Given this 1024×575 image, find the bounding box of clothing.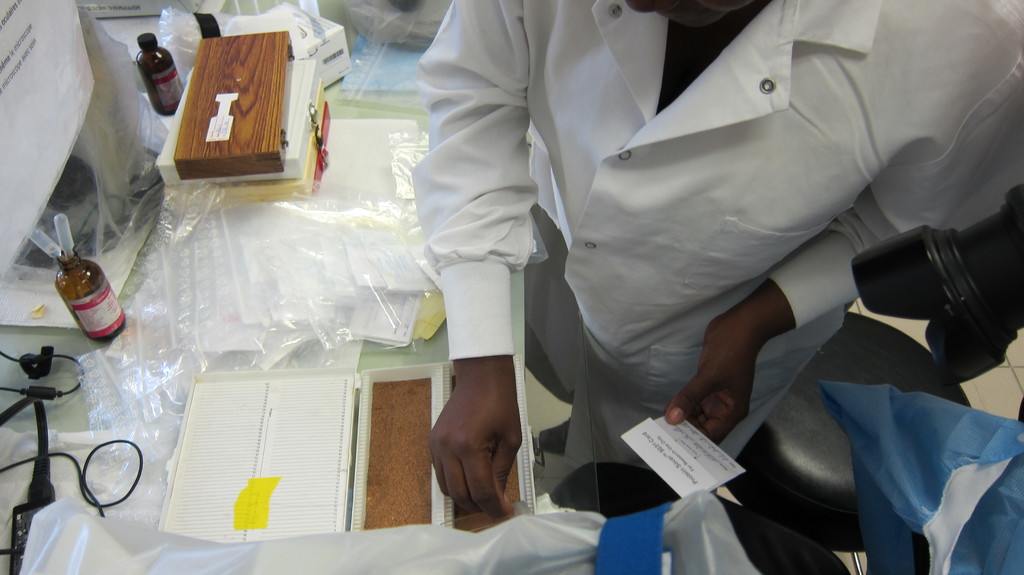
428:15:990:546.
